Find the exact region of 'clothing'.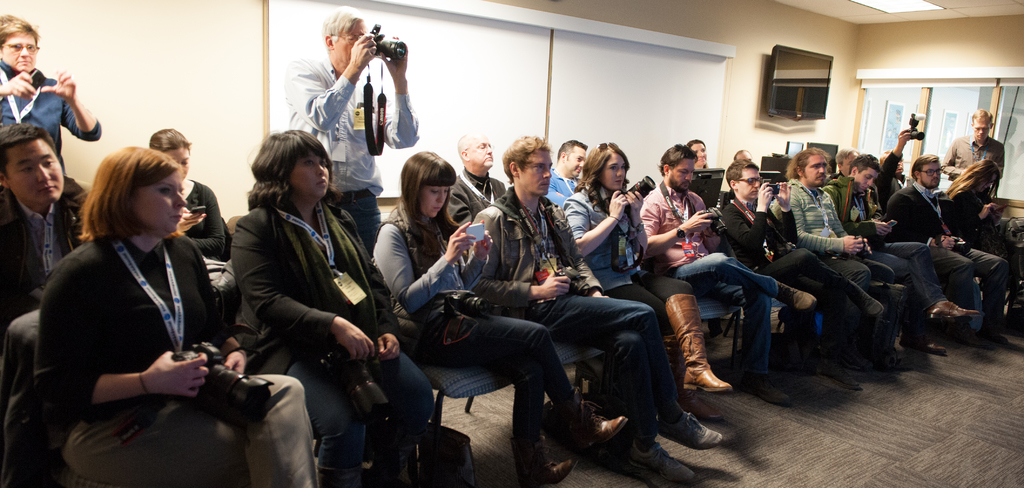
Exact region: box=[373, 206, 491, 315].
